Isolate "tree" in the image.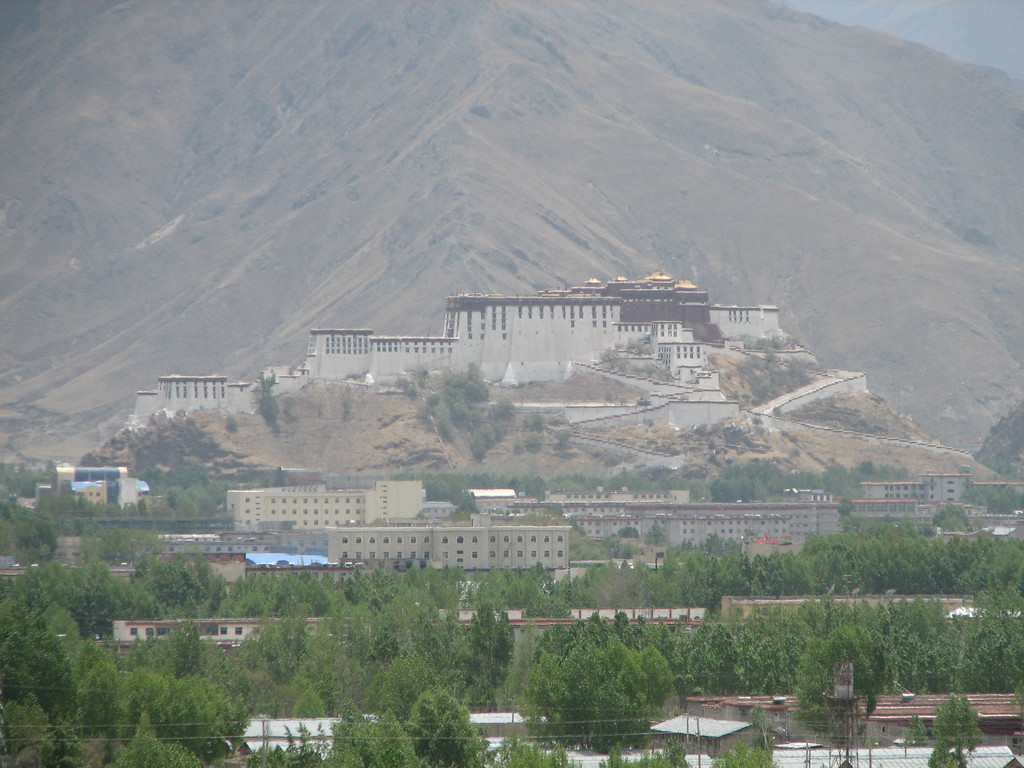
Isolated region: (319,696,415,767).
